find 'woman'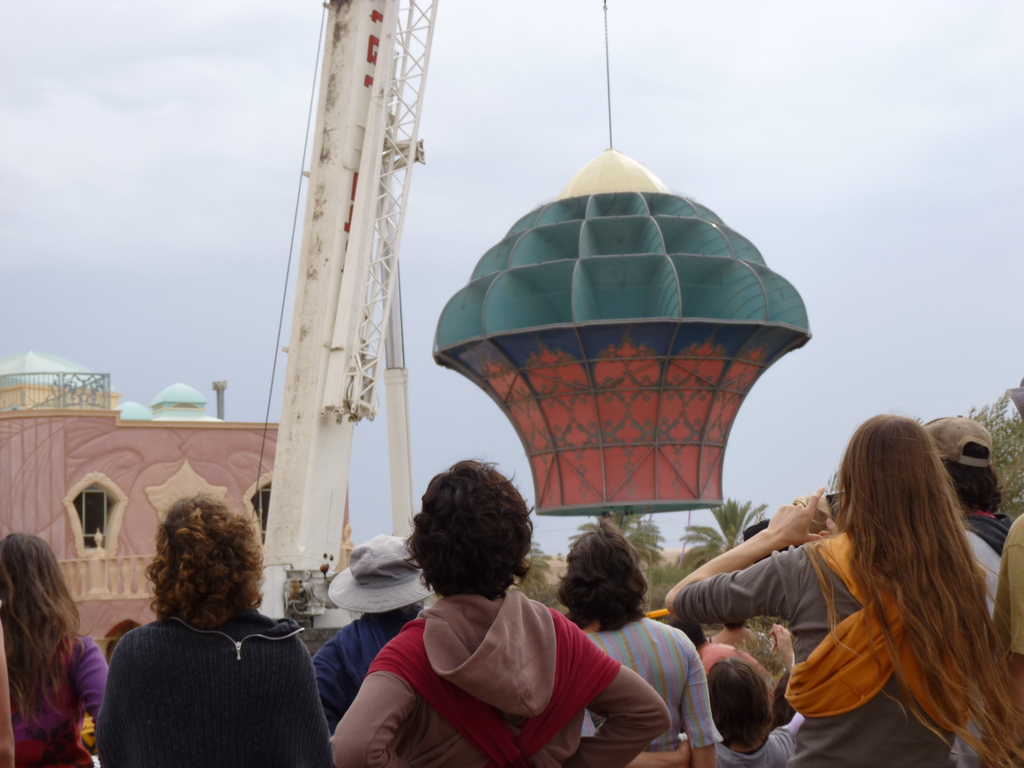
(x1=721, y1=401, x2=1016, y2=765)
